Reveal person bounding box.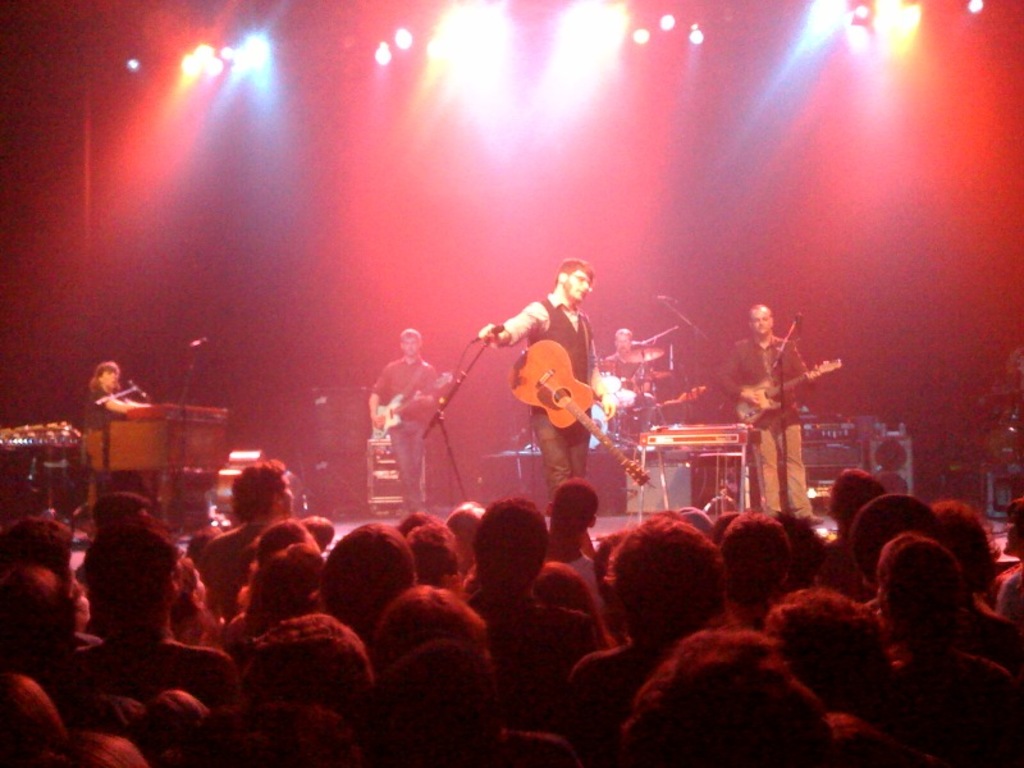
Revealed: pyautogui.locateOnScreen(716, 298, 814, 524).
